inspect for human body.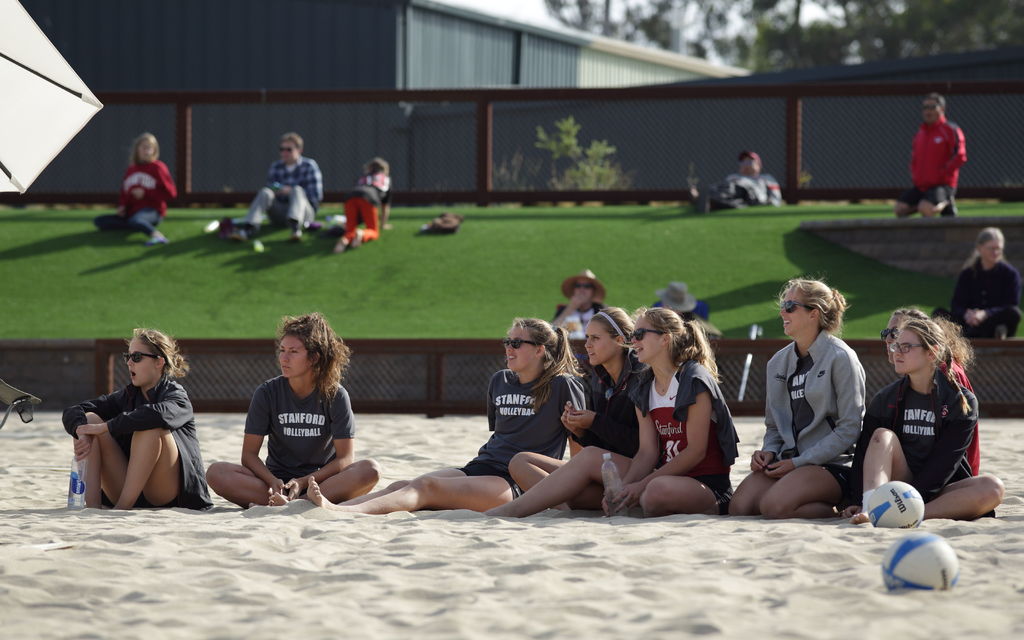
Inspection: [205, 374, 382, 509].
